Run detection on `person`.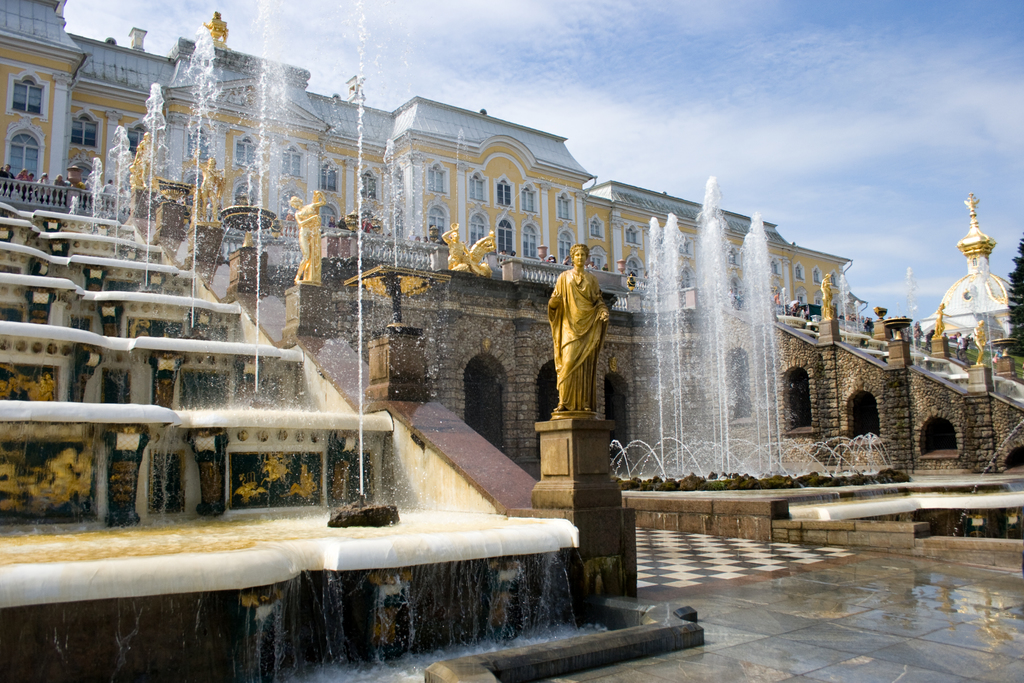
Result: box=[438, 218, 470, 273].
